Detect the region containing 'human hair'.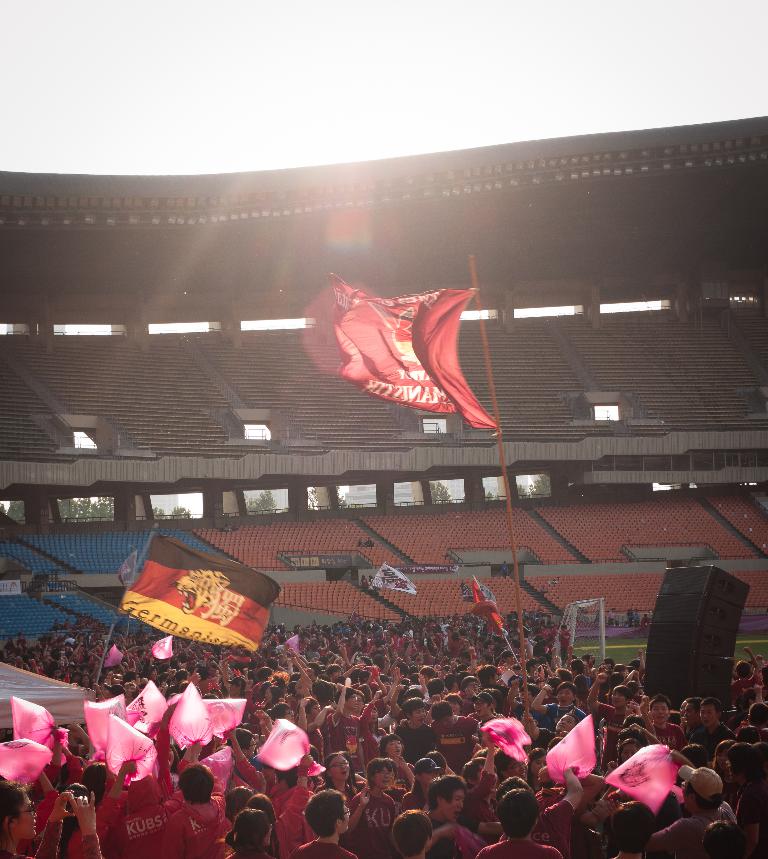
bbox=(411, 757, 437, 776).
